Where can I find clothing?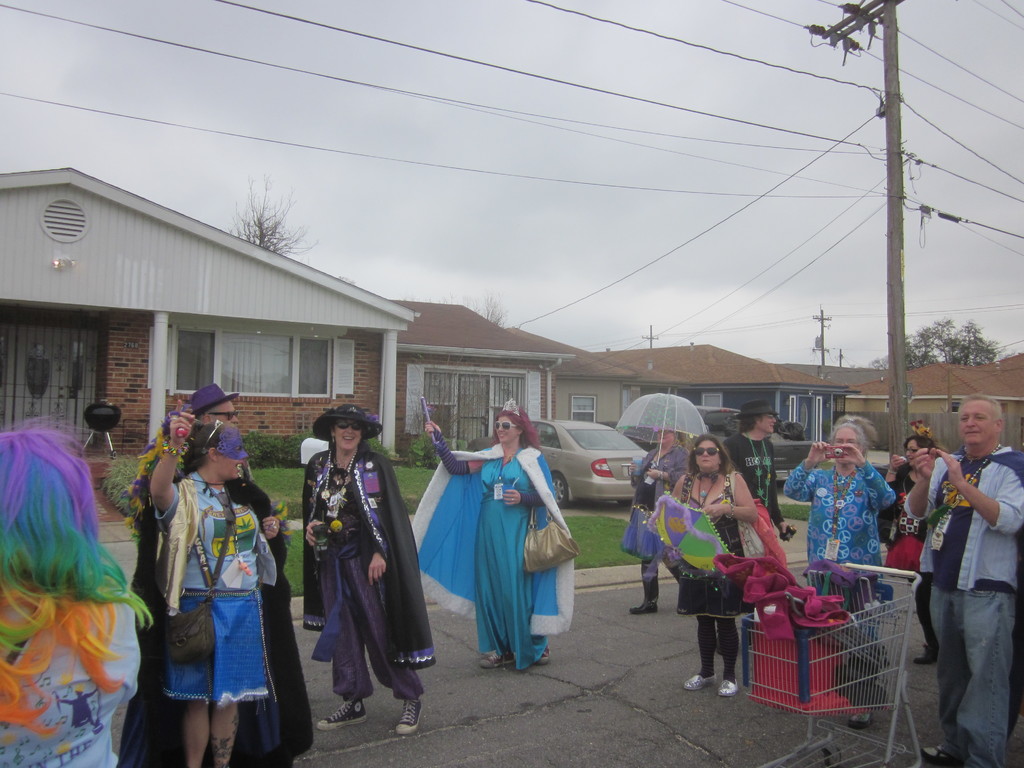
You can find it at <region>294, 422, 417, 719</region>.
